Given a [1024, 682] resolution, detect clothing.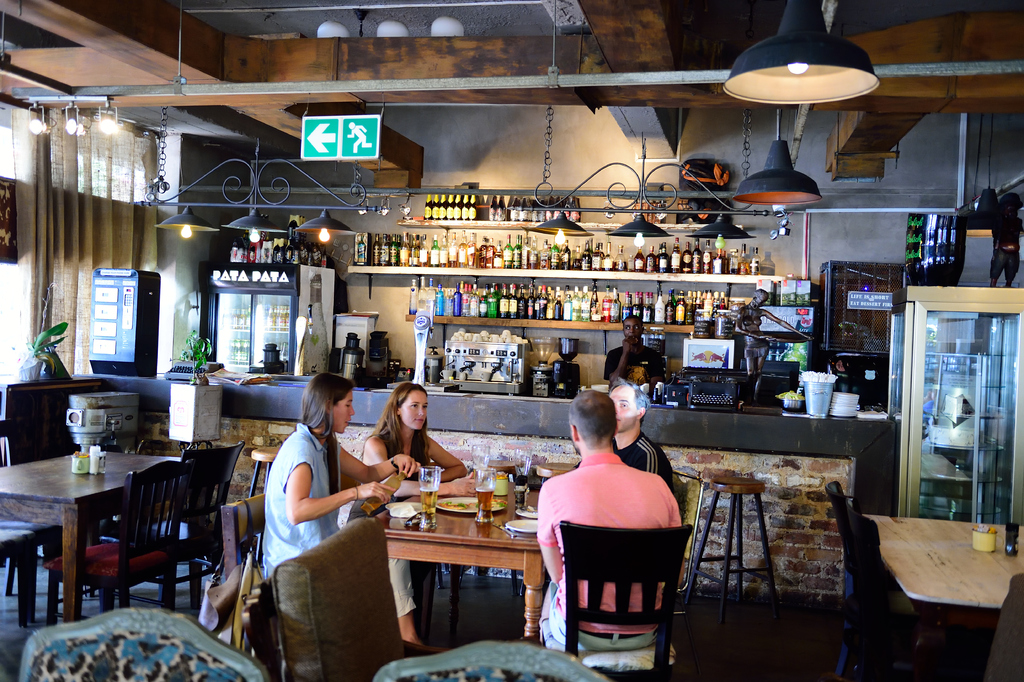
{"x1": 381, "y1": 430, "x2": 433, "y2": 467}.
